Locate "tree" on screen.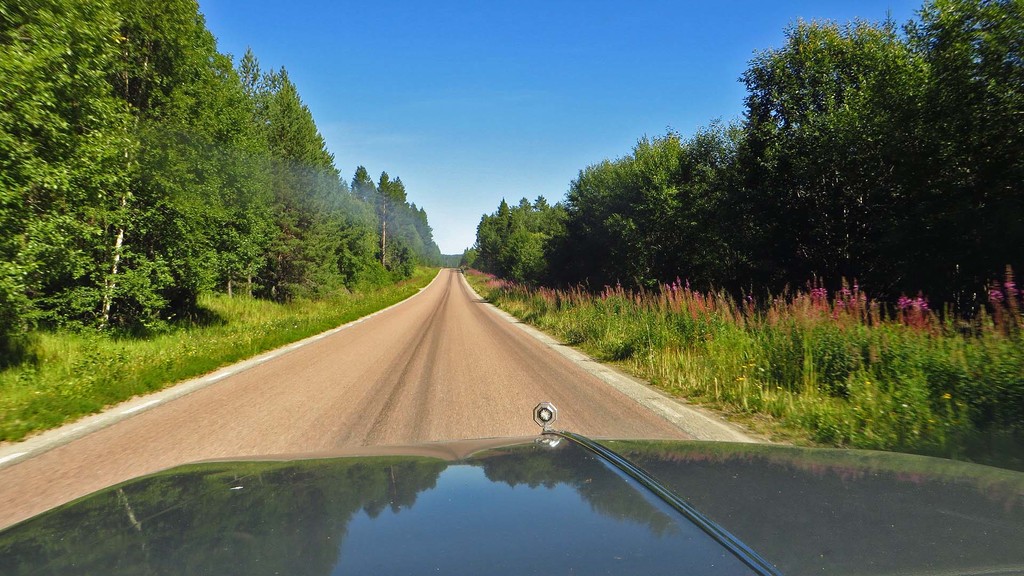
On screen at bbox(534, 196, 578, 255).
